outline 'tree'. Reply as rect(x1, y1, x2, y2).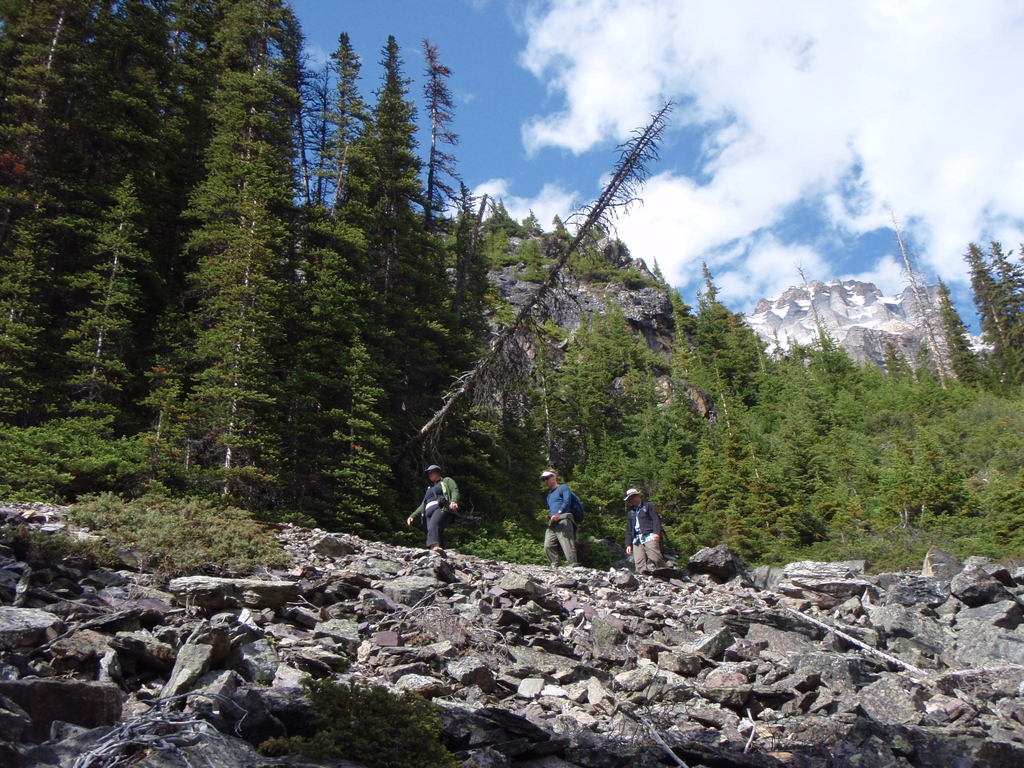
rect(307, 127, 383, 514).
